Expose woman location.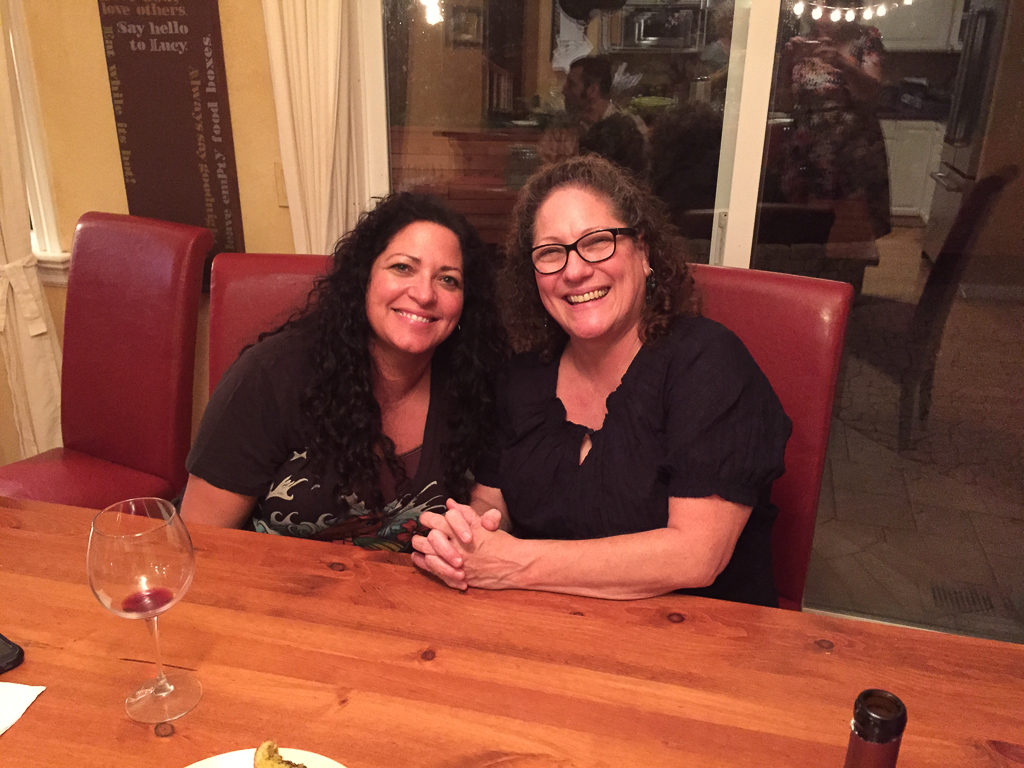
Exposed at box=[467, 171, 759, 629].
